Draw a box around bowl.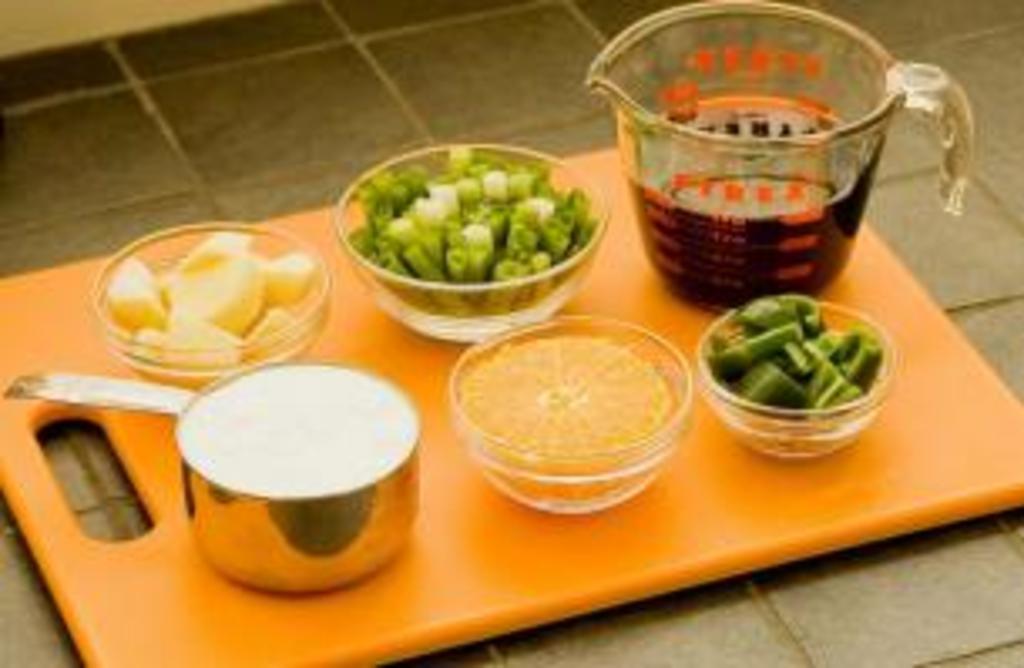
332 141 611 346.
